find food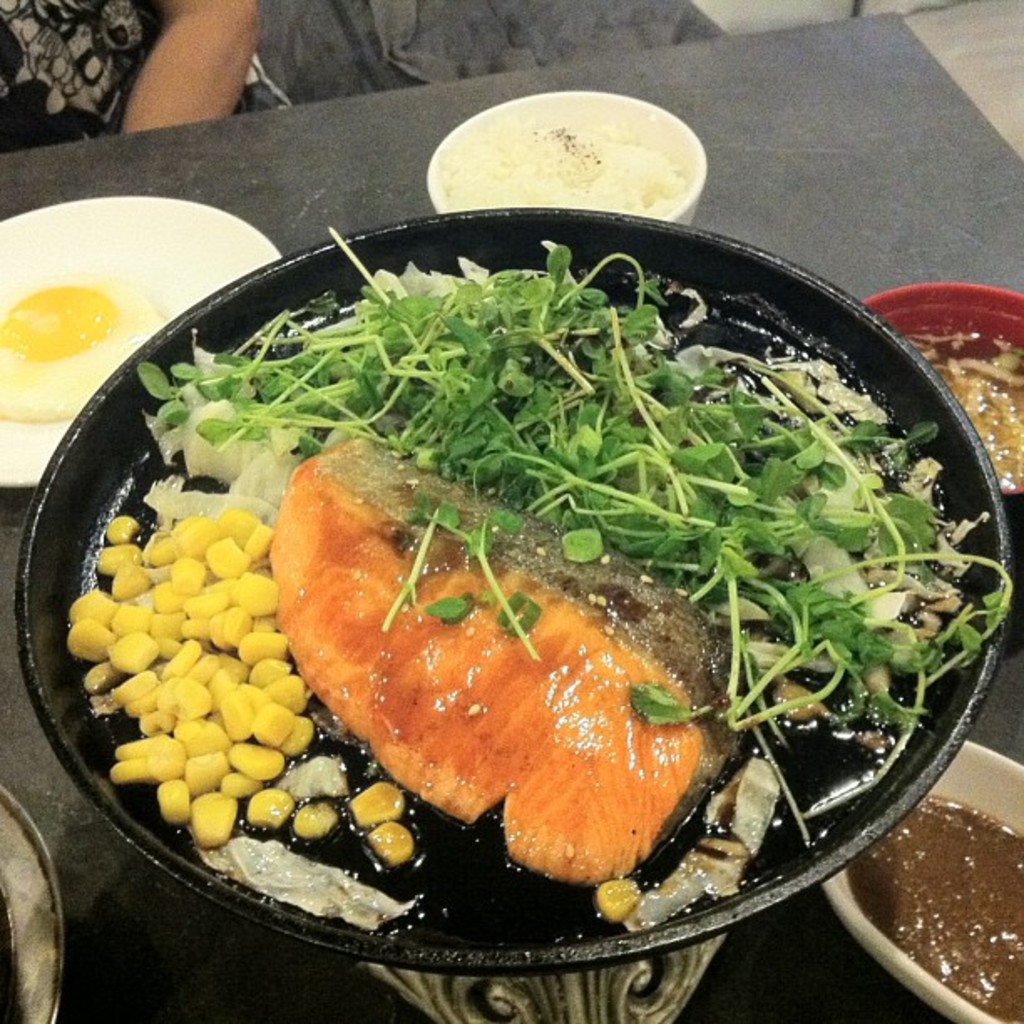
BBox(895, 326, 1022, 489)
